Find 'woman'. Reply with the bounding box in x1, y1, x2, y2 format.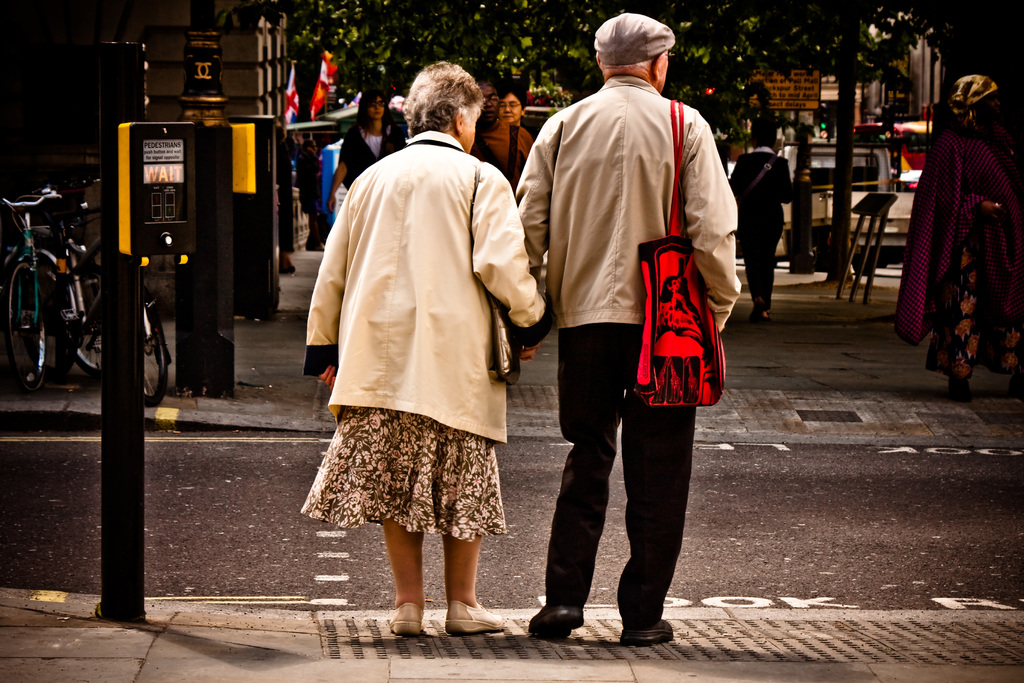
714, 115, 801, 317.
